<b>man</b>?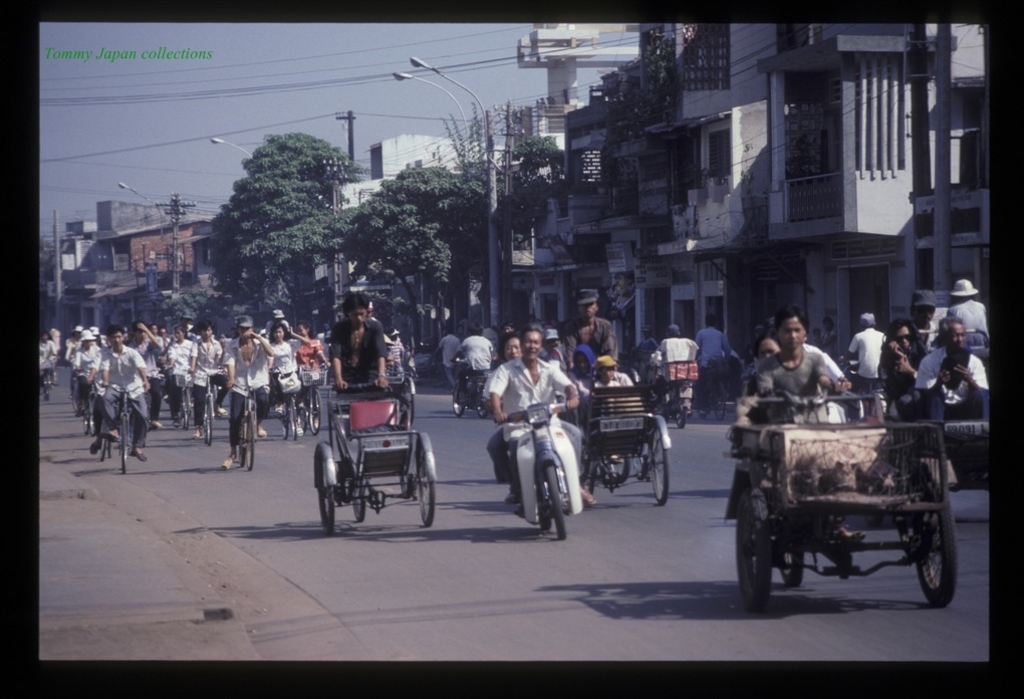
bbox=(329, 286, 377, 405)
